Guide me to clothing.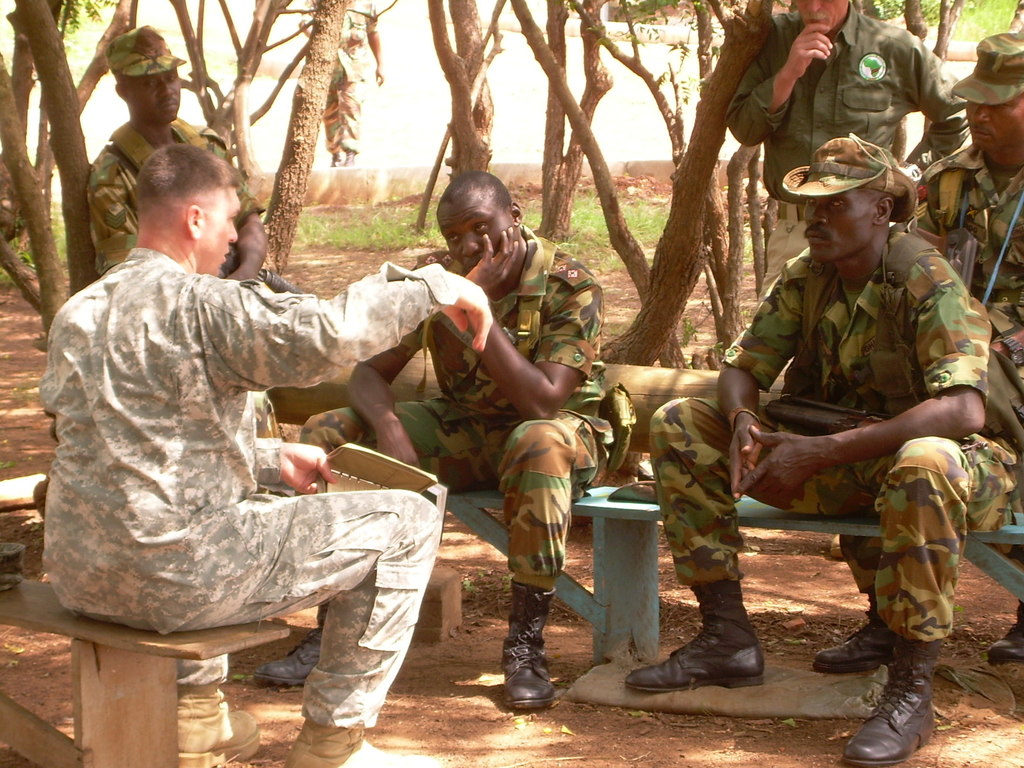
Guidance: x1=84, y1=117, x2=267, y2=282.
